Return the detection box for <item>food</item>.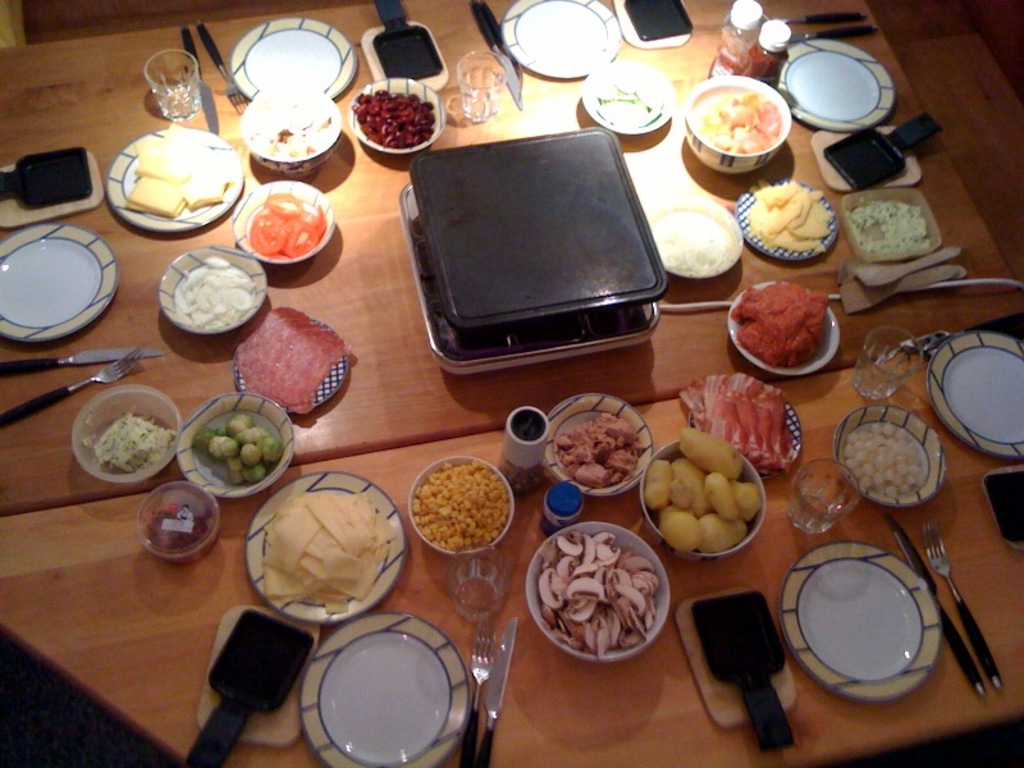
643/428/765/550.
